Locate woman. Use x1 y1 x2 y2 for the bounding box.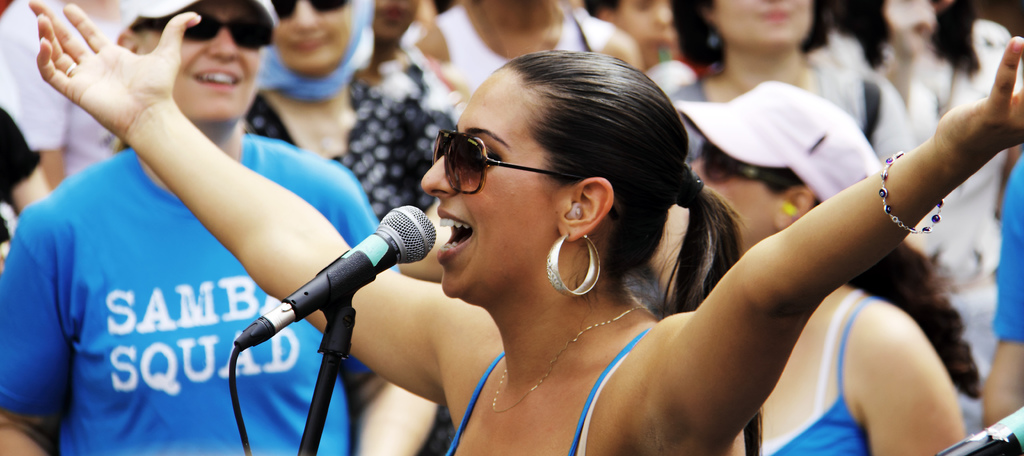
845 0 1001 122.
